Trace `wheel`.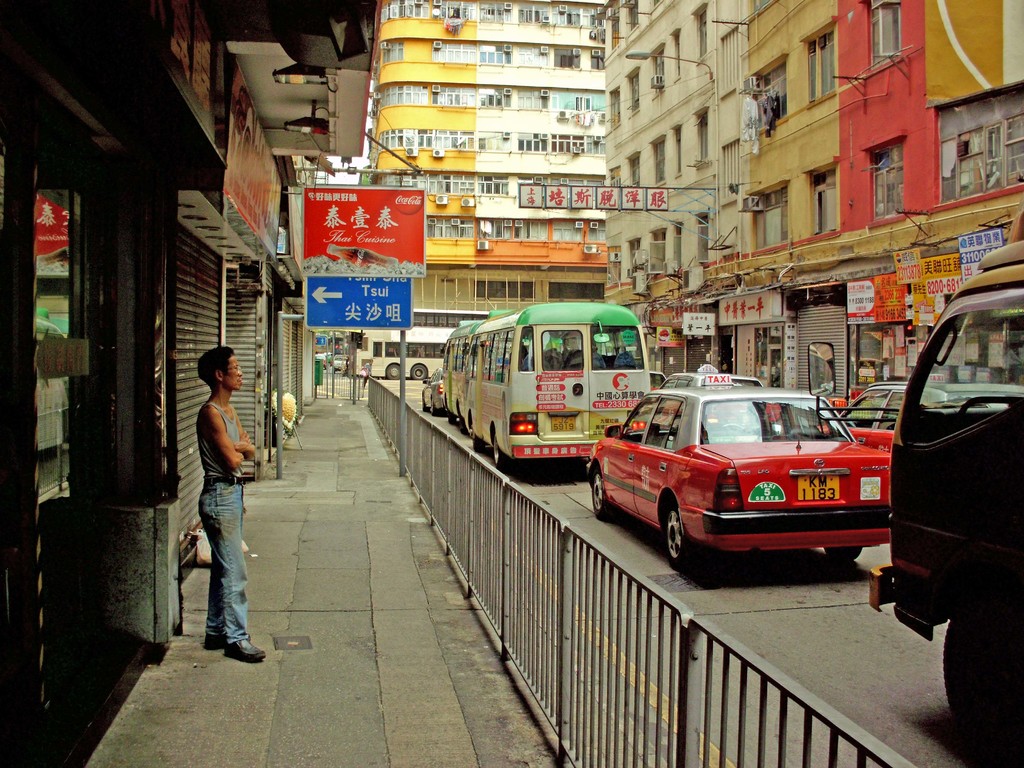
Traced to [943, 604, 1022, 754].
